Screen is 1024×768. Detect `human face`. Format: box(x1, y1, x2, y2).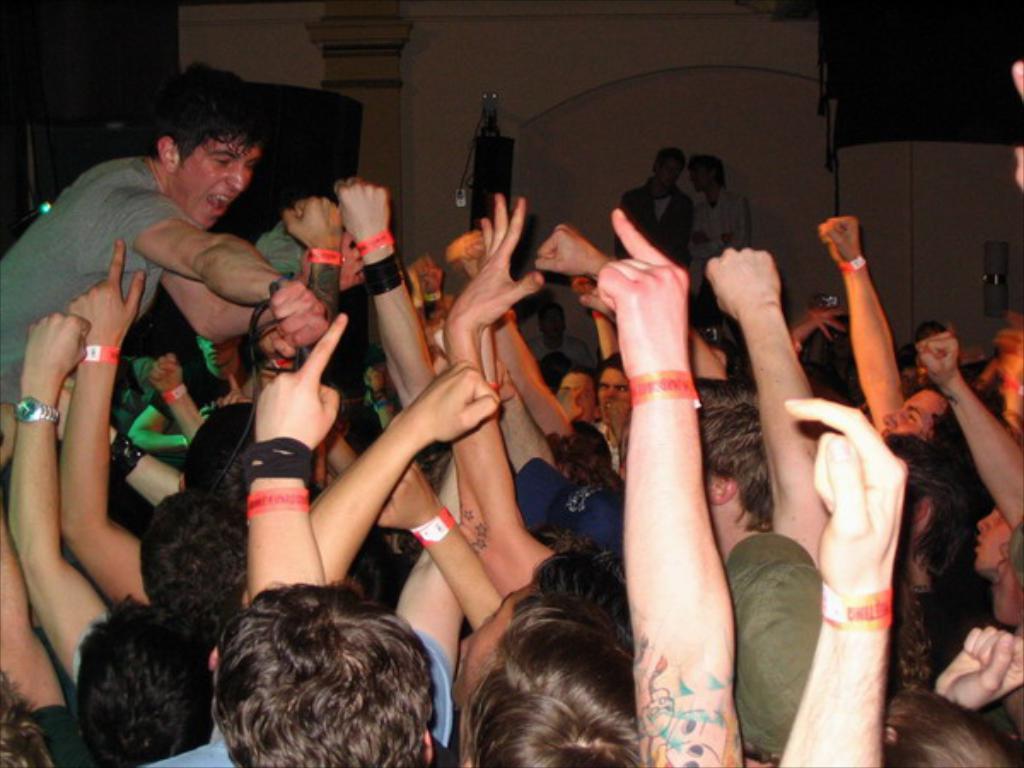
box(179, 130, 263, 232).
